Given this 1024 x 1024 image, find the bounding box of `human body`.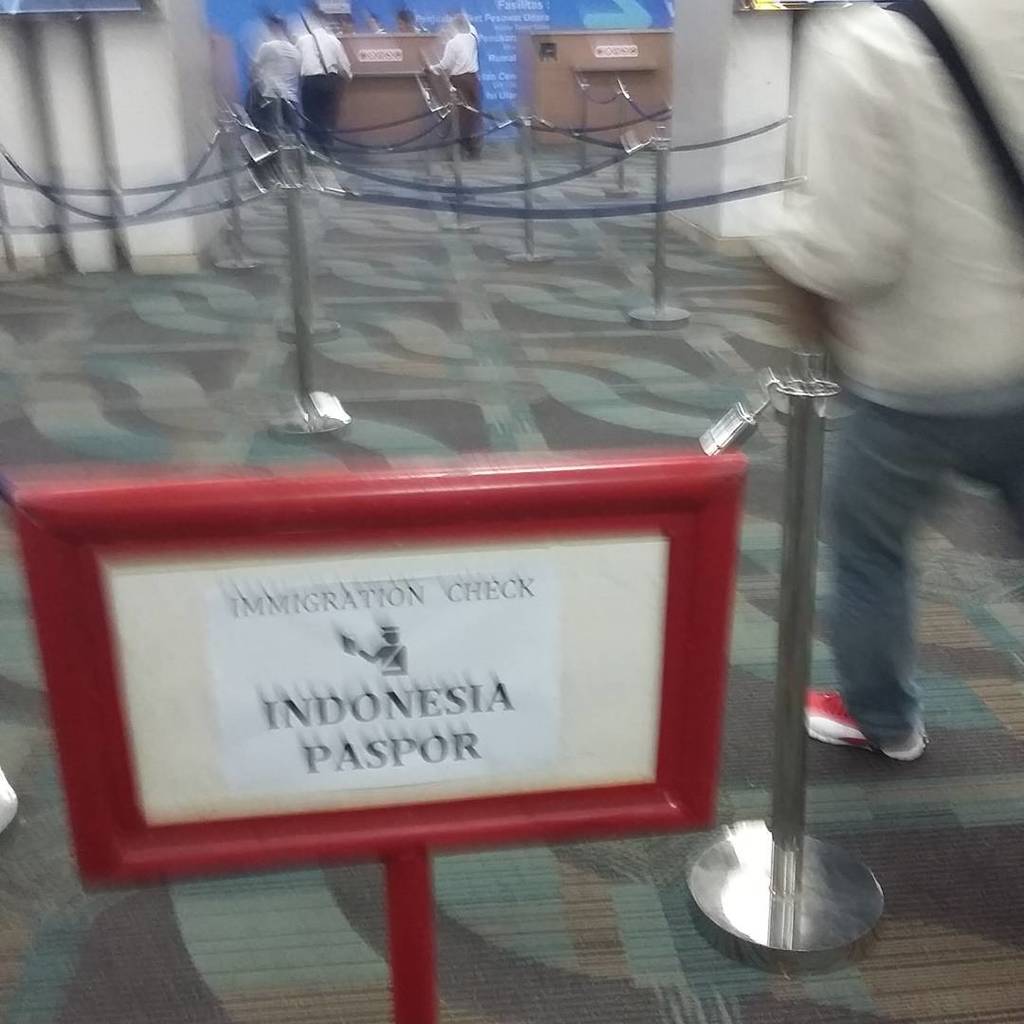
bbox=[434, 32, 480, 165].
